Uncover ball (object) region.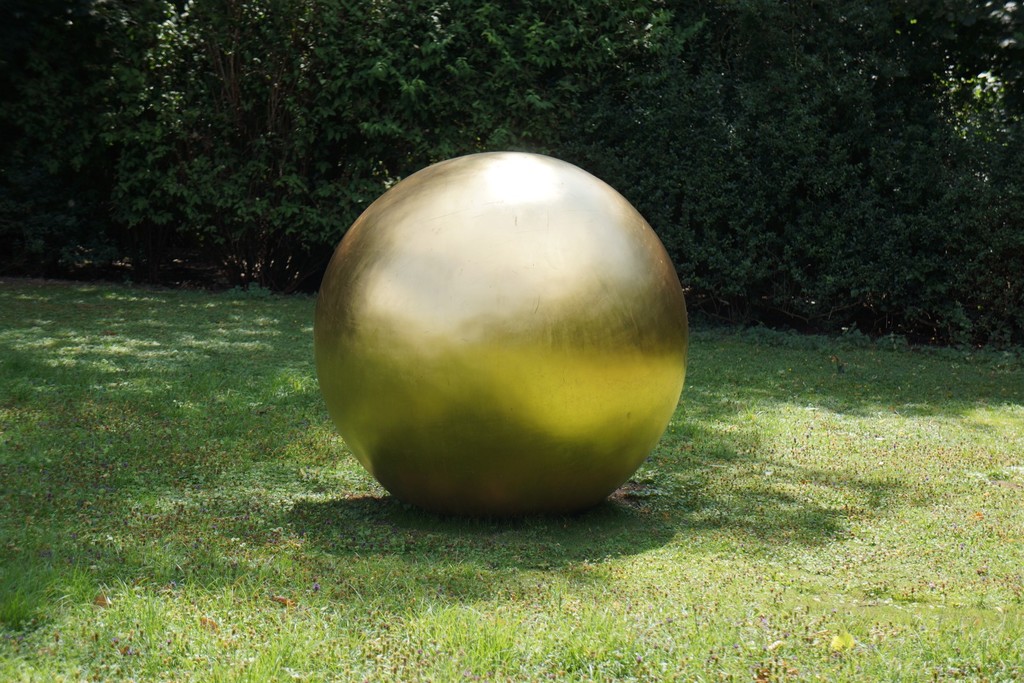
Uncovered: select_region(308, 154, 683, 513).
